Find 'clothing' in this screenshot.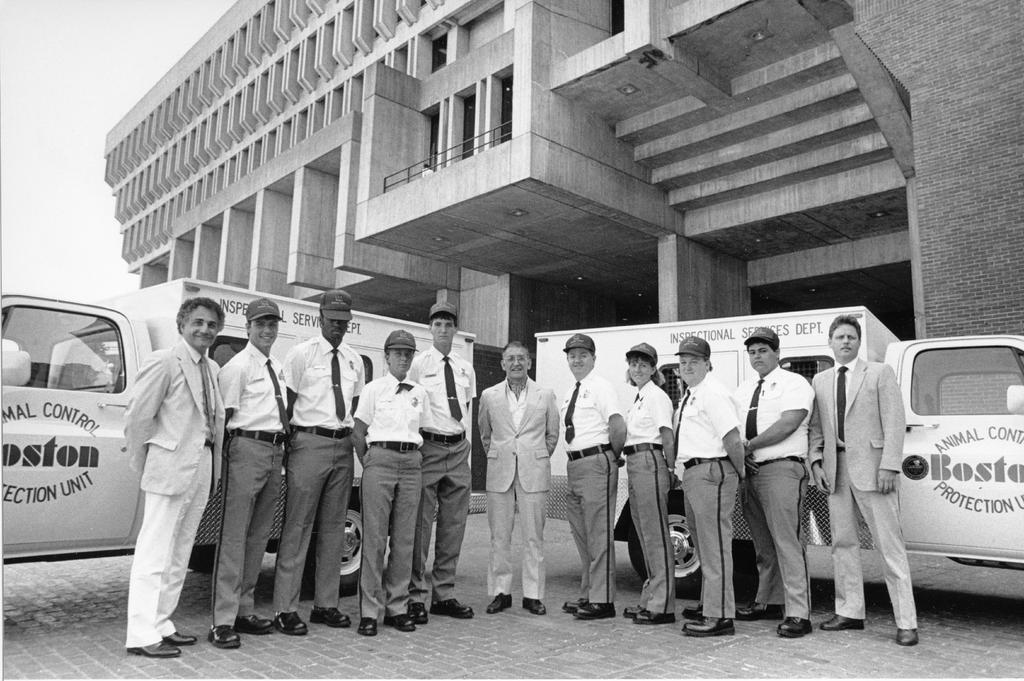
The bounding box for 'clothing' is rect(740, 371, 848, 611).
